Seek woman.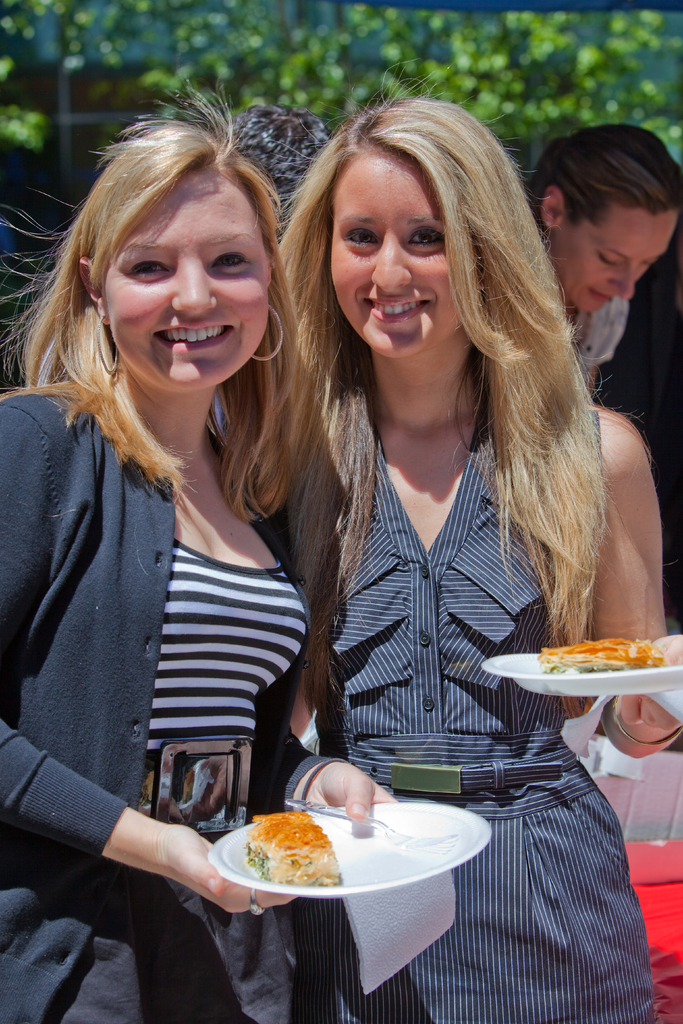
[512,113,682,424].
